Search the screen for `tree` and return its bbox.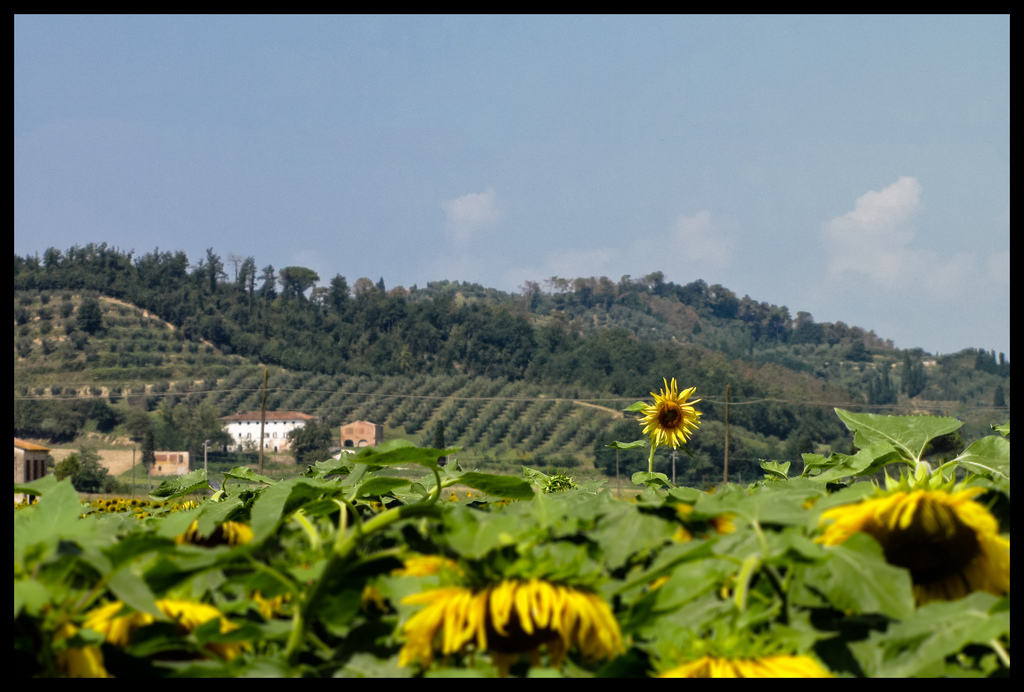
Found: l=276, t=257, r=317, b=304.
